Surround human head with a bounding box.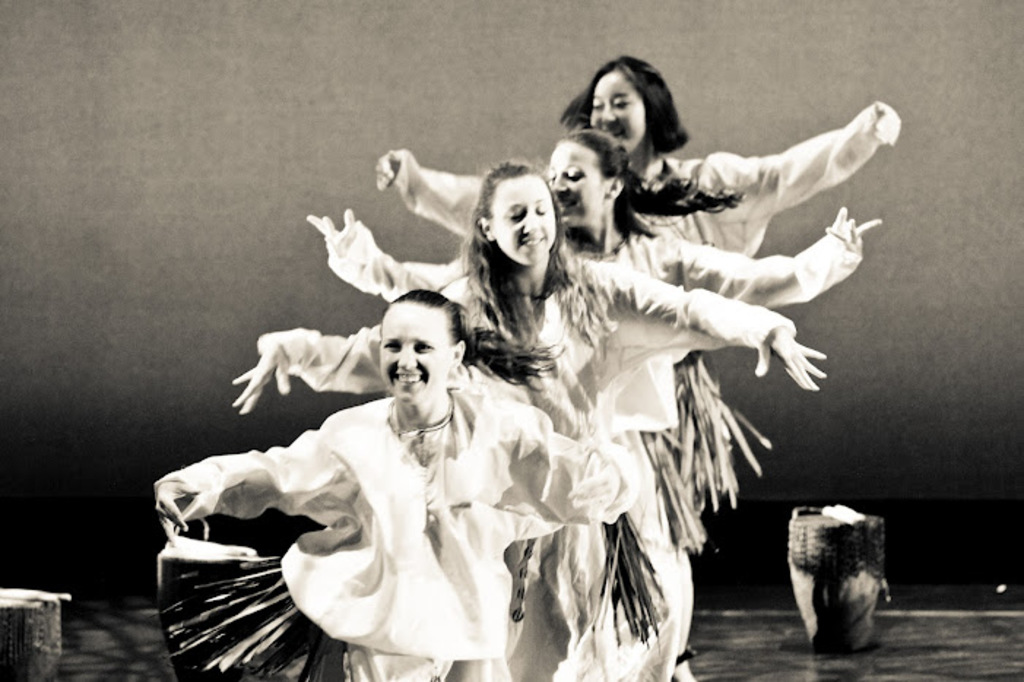
crop(542, 131, 630, 228).
